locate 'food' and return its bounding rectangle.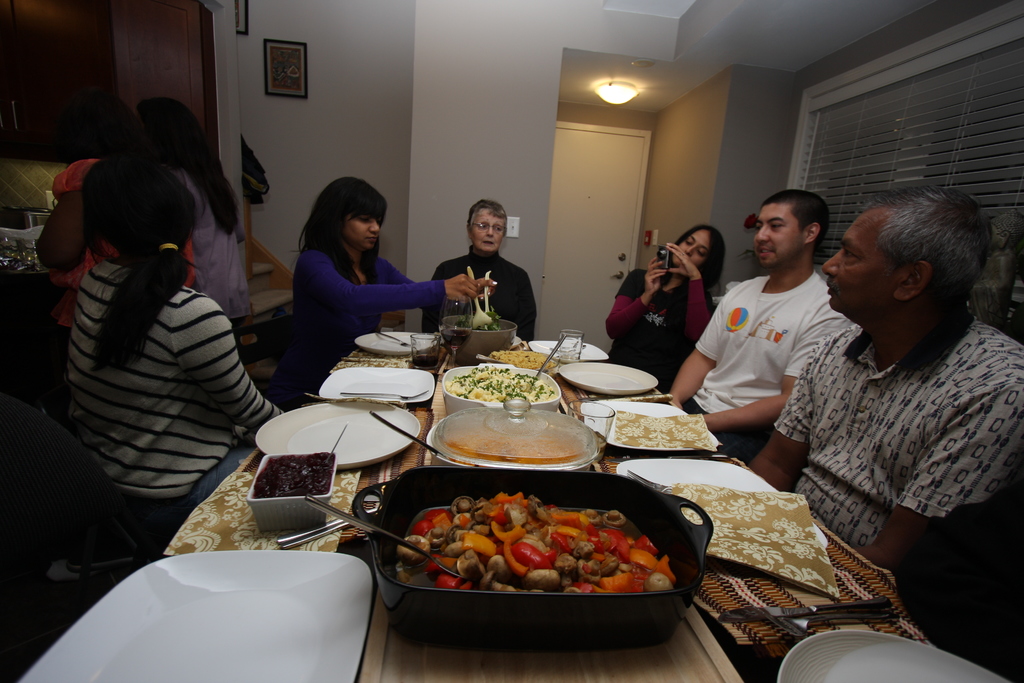
detection(451, 366, 557, 403).
